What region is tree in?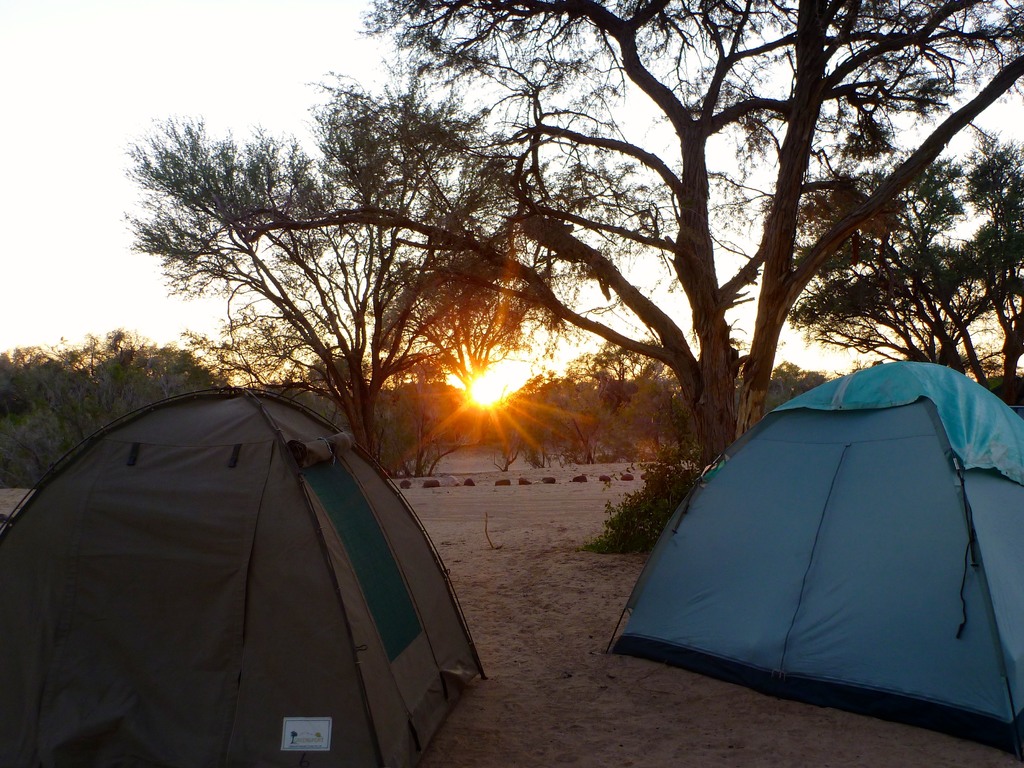
box=[104, 129, 514, 468].
